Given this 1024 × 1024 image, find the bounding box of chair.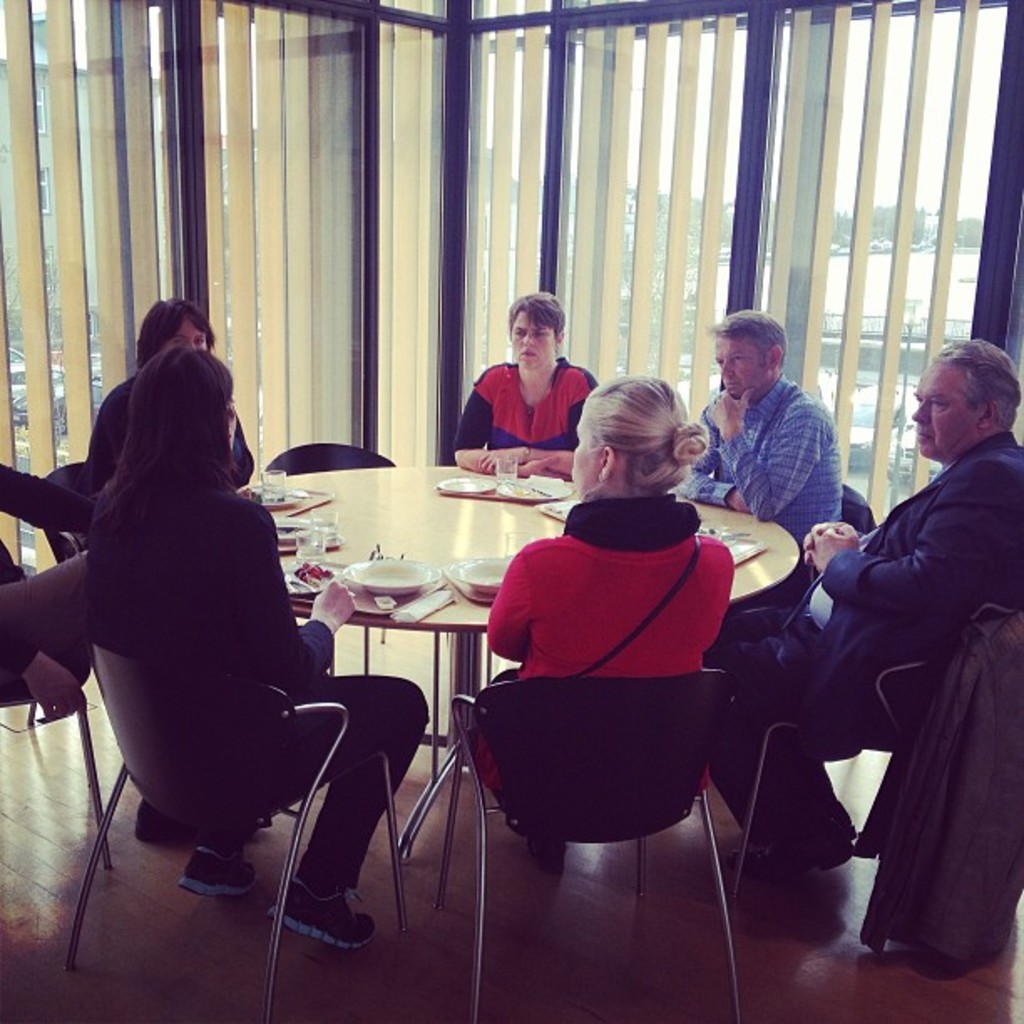
crop(848, 485, 873, 540).
